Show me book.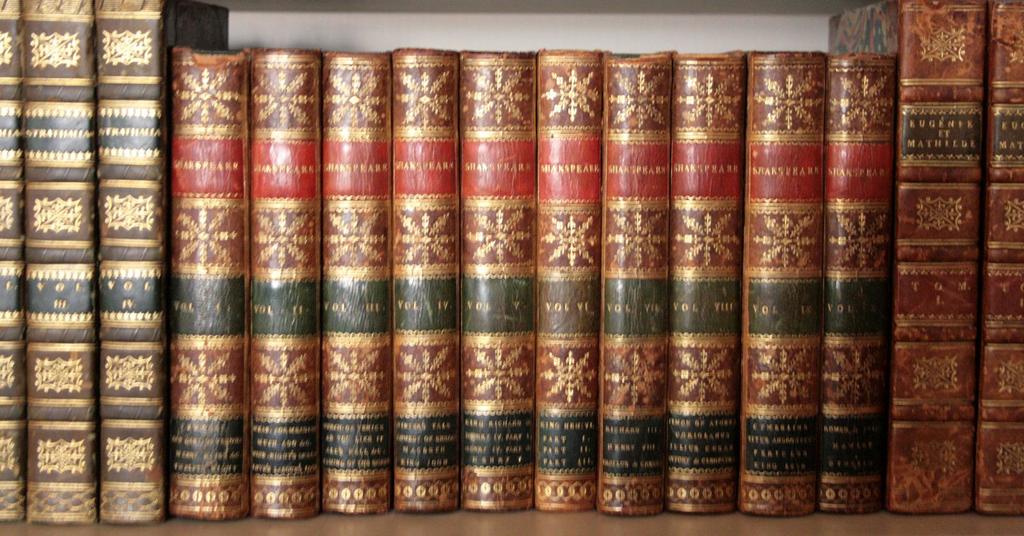
book is here: [x1=740, y1=47, x2=826, y2=512].
